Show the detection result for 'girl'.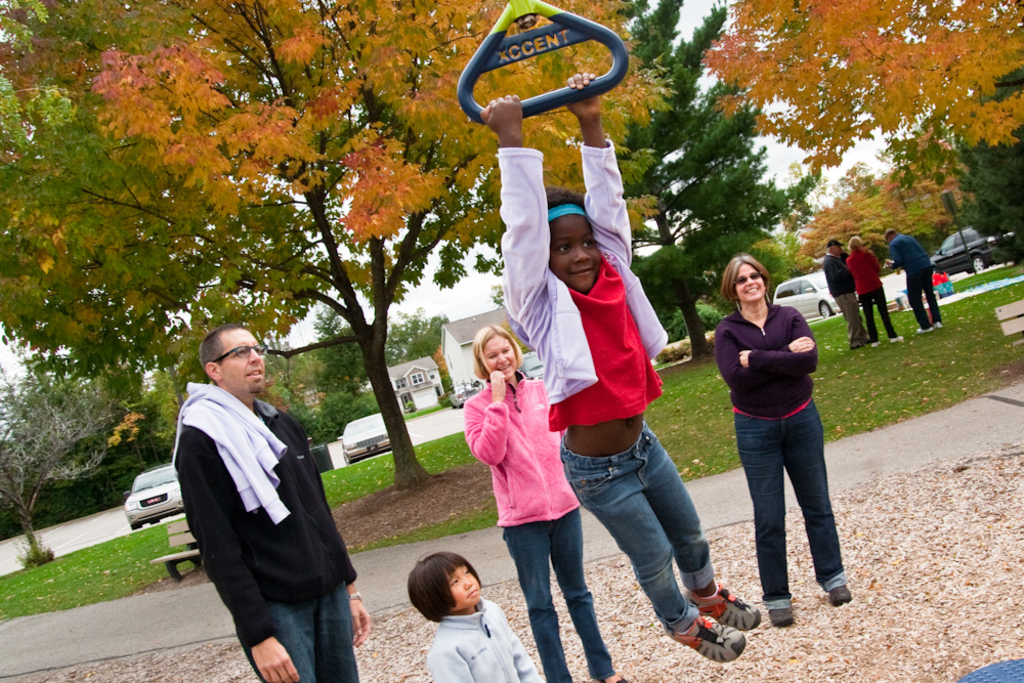
detection(408, 548, 550, 682).
